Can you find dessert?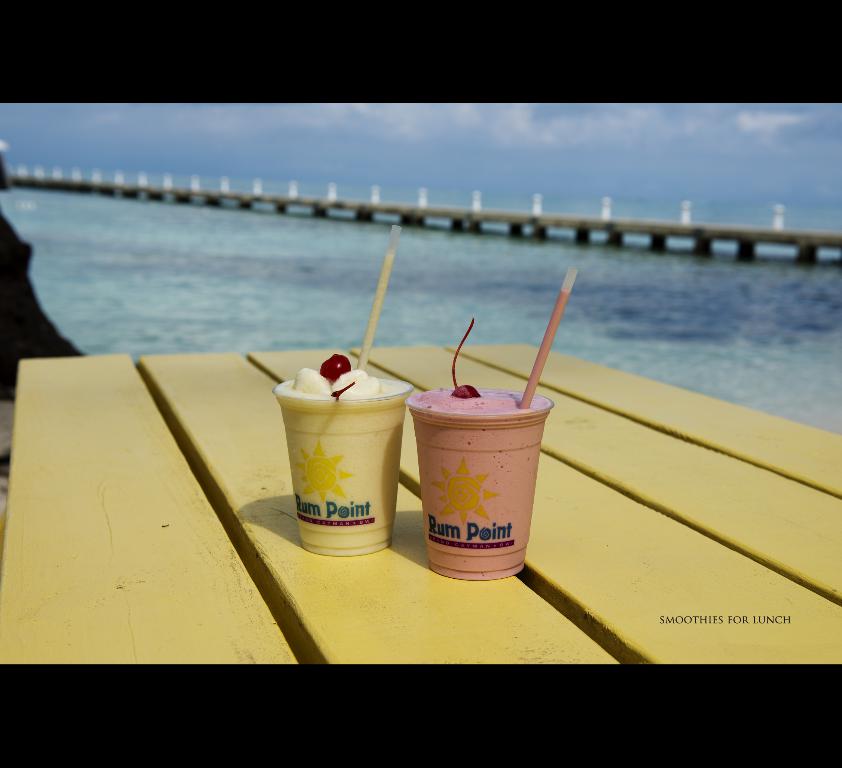
Yes, bounding box: pyautogui.locateOnScreen(273, 353, 414, 555).
